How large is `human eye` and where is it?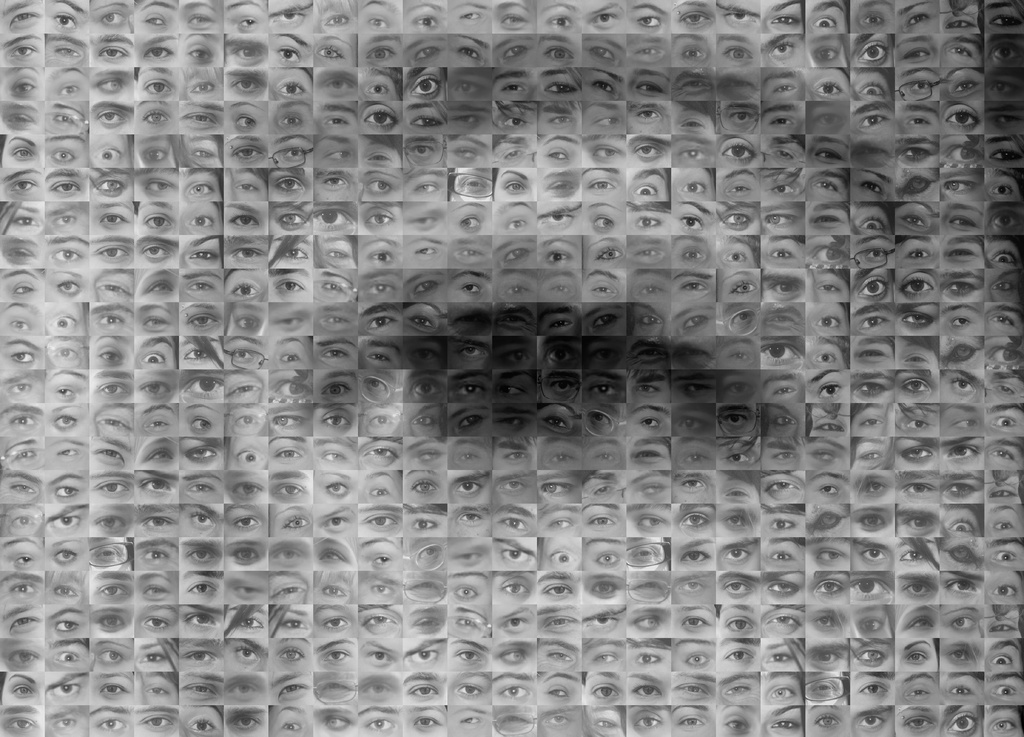
Bounding box: 502 346 526 362.
